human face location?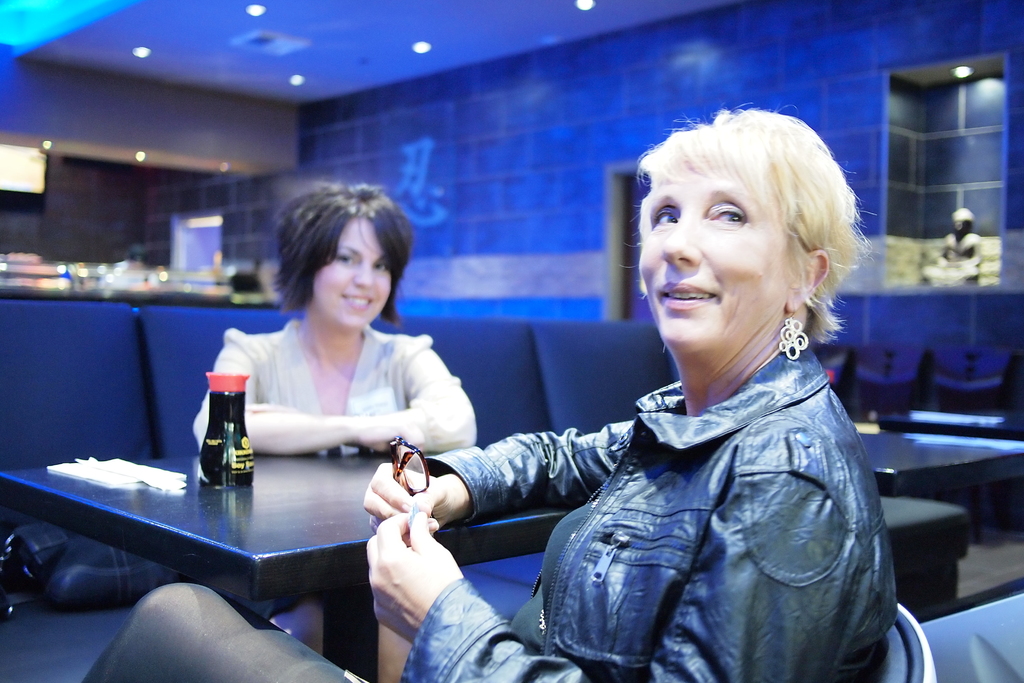
BBox(304, 208, 401, 334)
